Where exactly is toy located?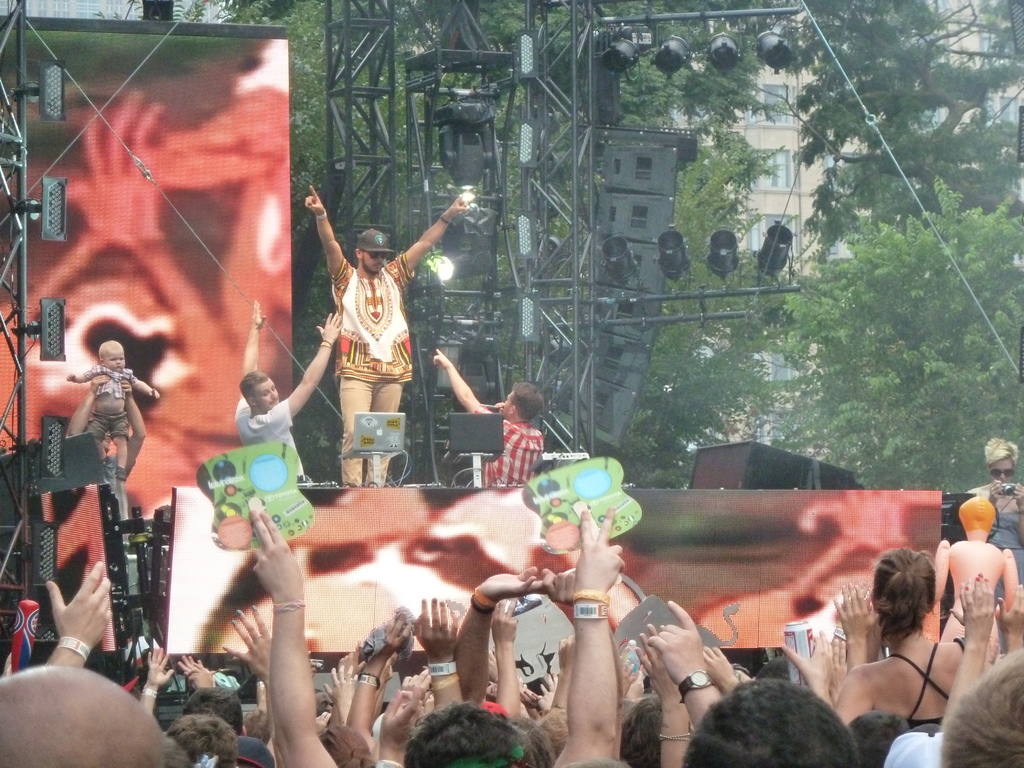
Its bounding box is (198, 444, 313, 549).
